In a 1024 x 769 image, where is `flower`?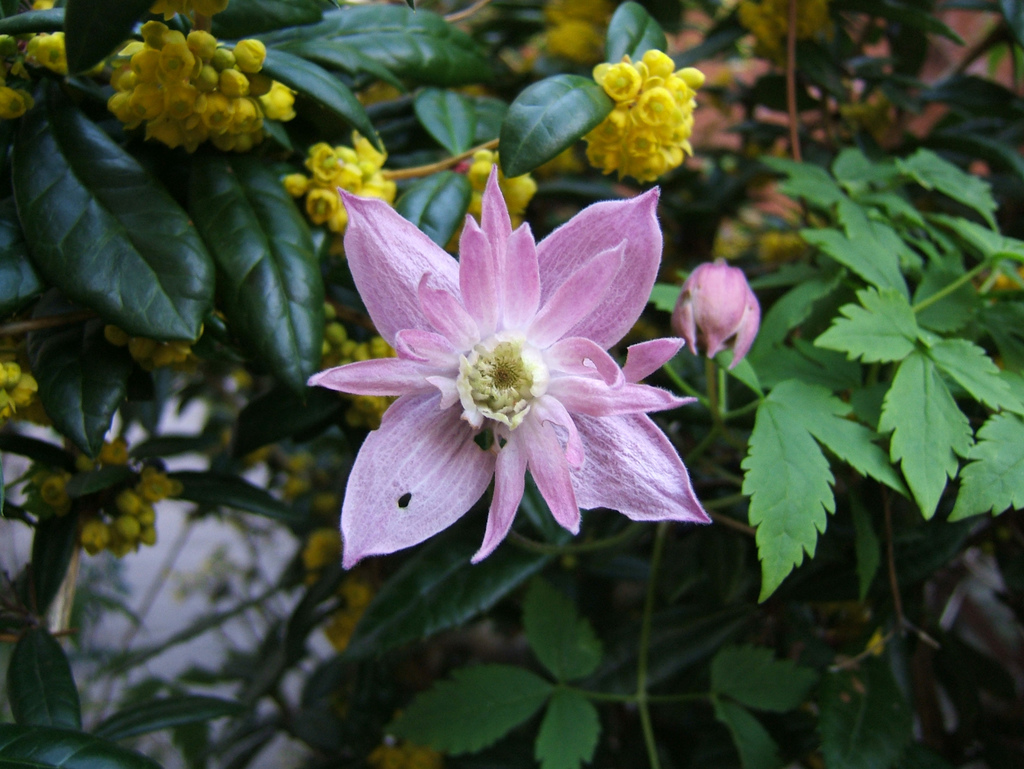
box=[668, 255, 763, 369].
